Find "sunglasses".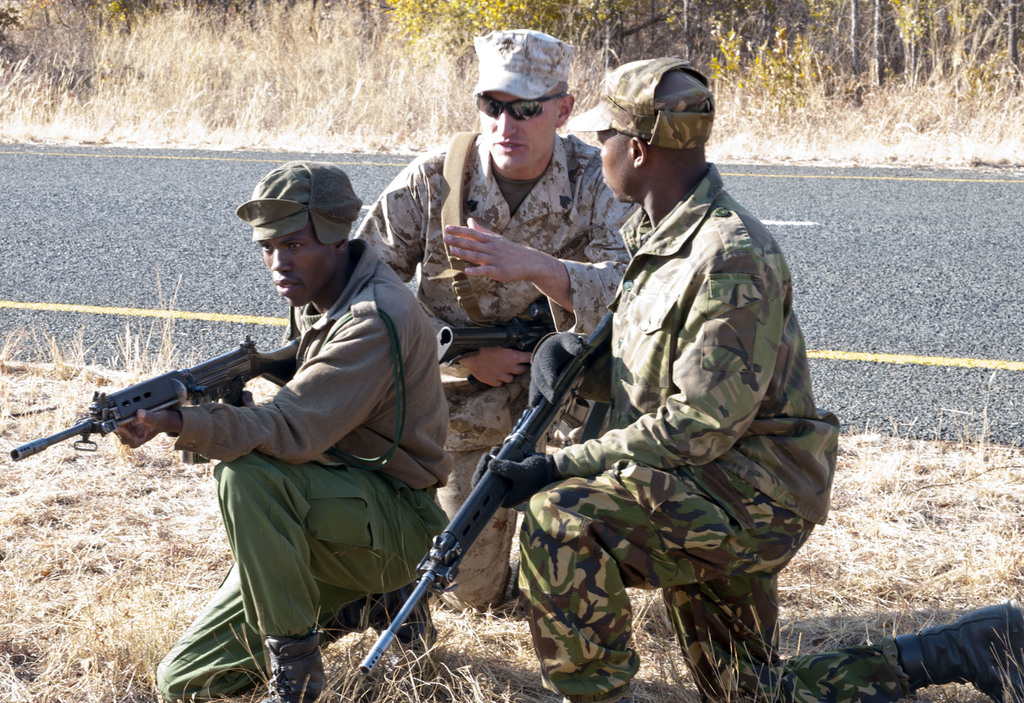
BBox(475, 90, 570, 117).
